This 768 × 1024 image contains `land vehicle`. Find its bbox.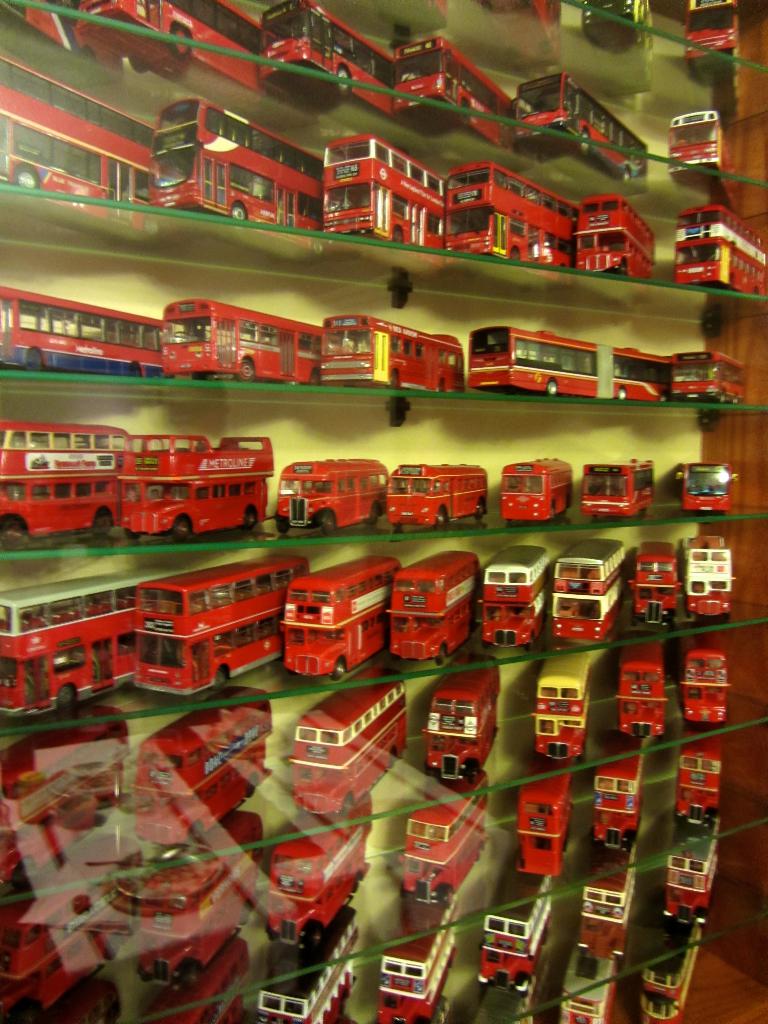
665, 352, 751, 399.
